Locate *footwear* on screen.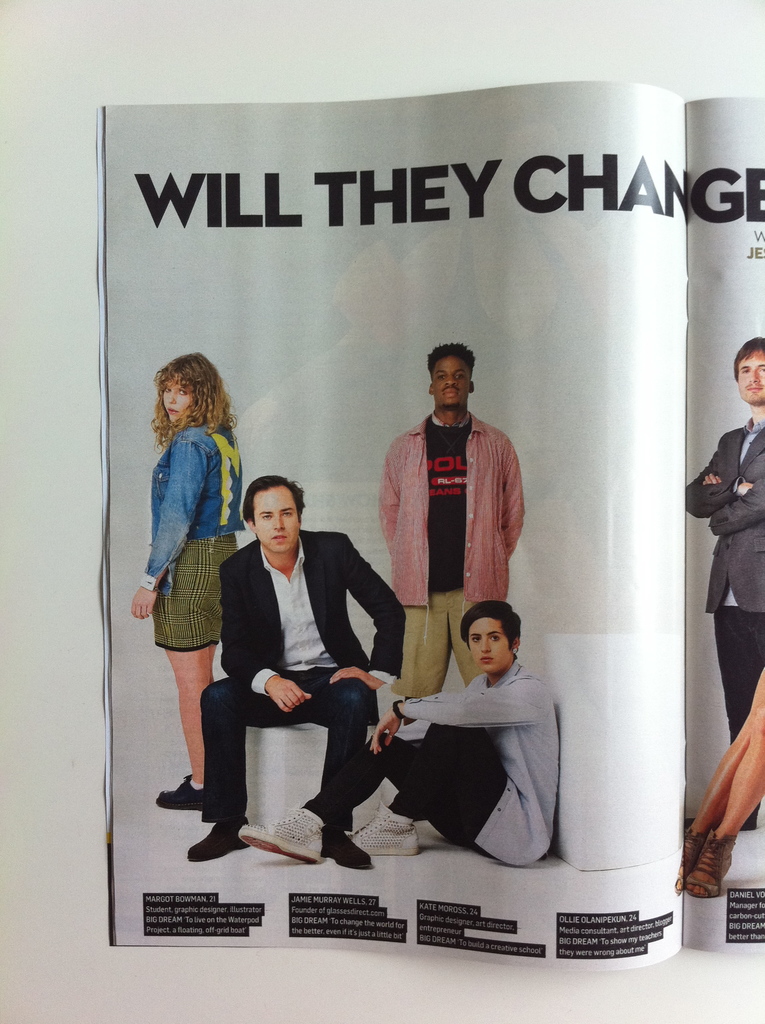
On screen at [left=150, top=772, right=201, bottom=808].
